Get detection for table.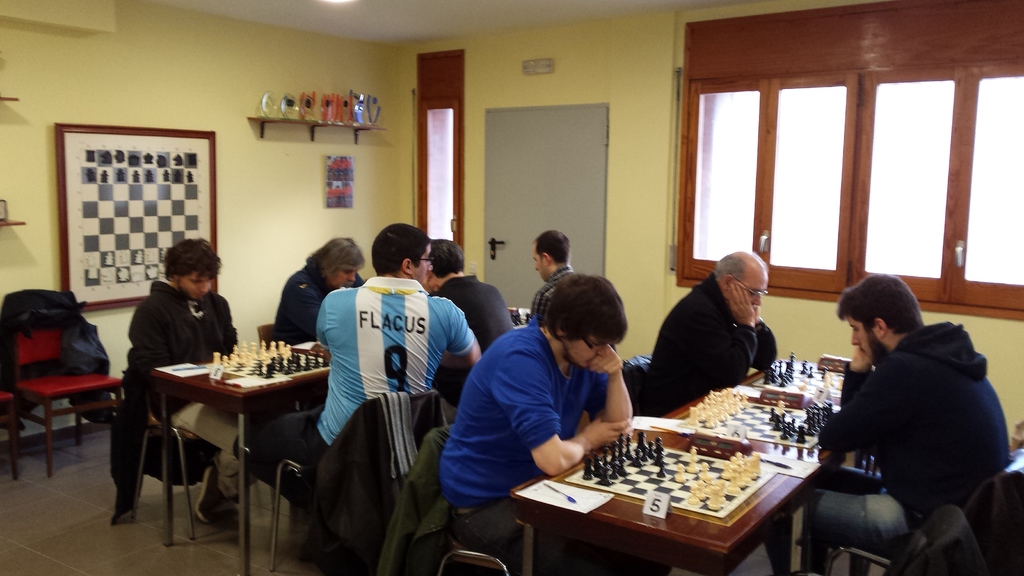
Detection: locate(113, 335, 338, 534).
